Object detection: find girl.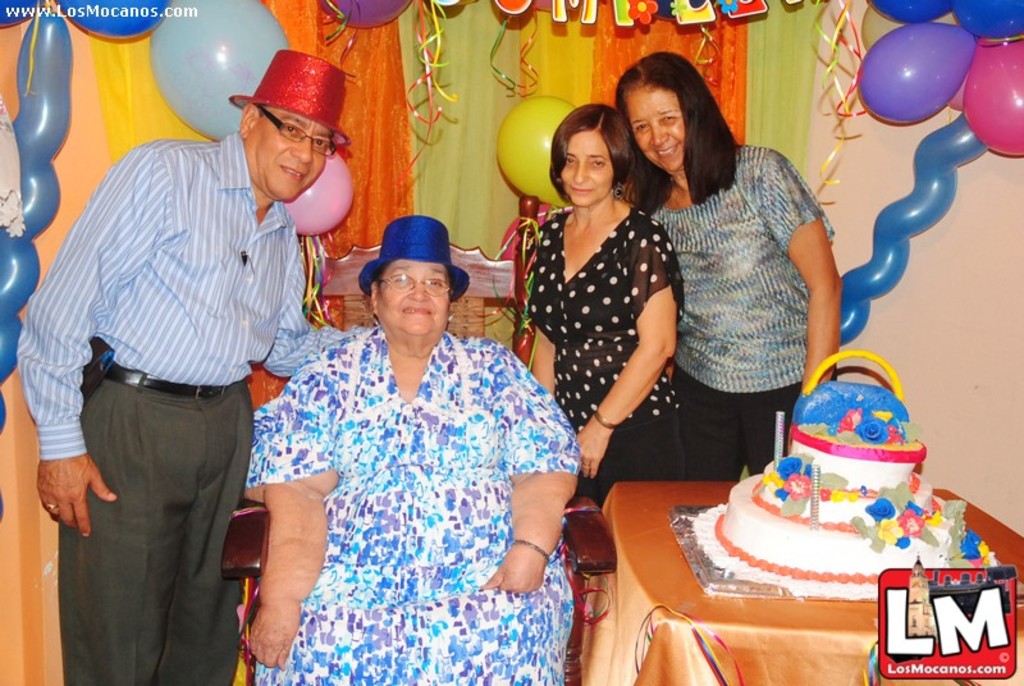
rect(527, 104, 677, 471).
